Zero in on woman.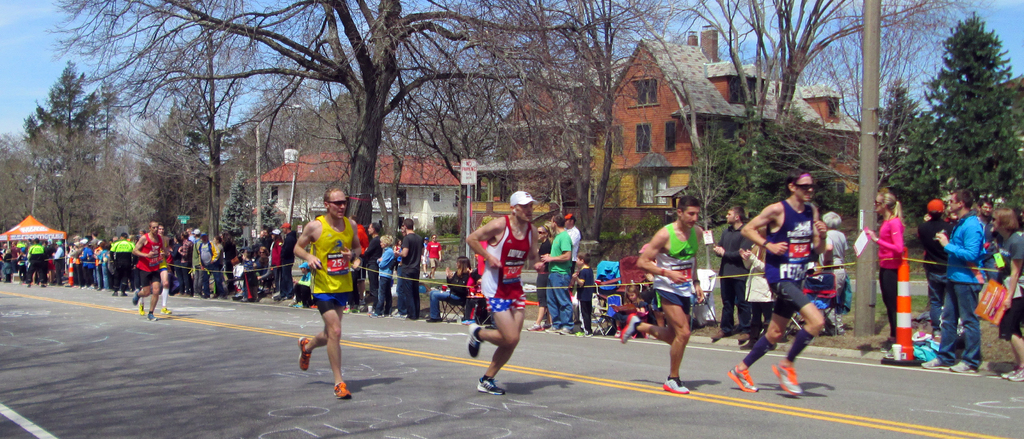
Zeroed in: box=[374, 233, 400, 320].
